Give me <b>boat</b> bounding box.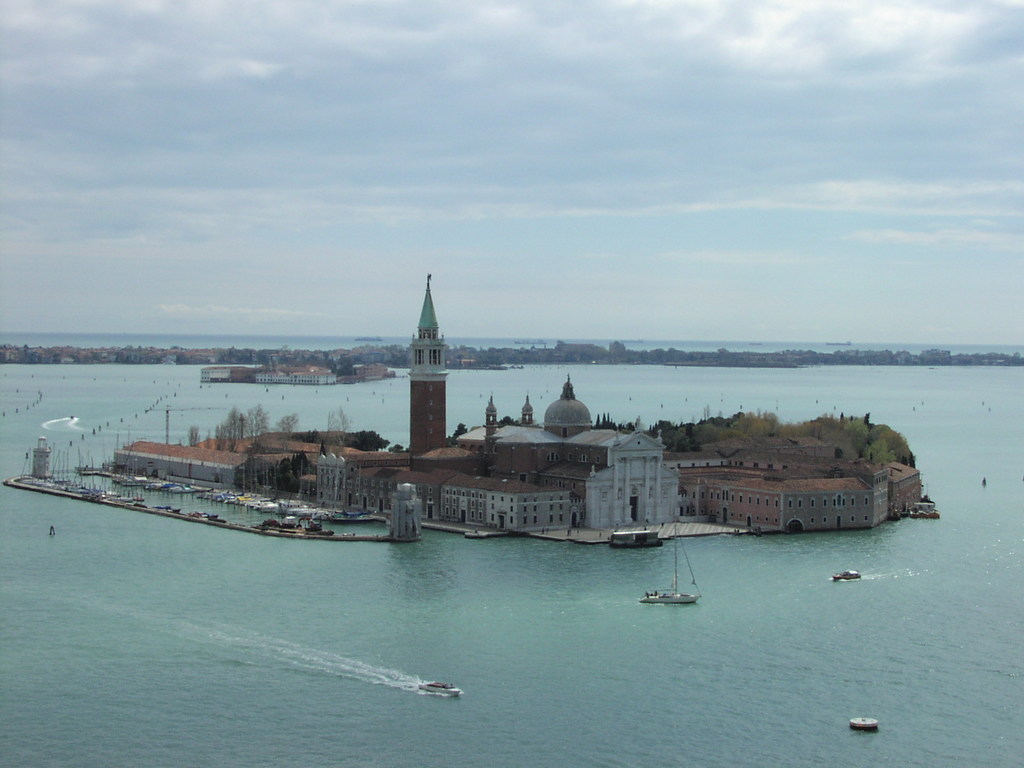
[65,413,79,423].
